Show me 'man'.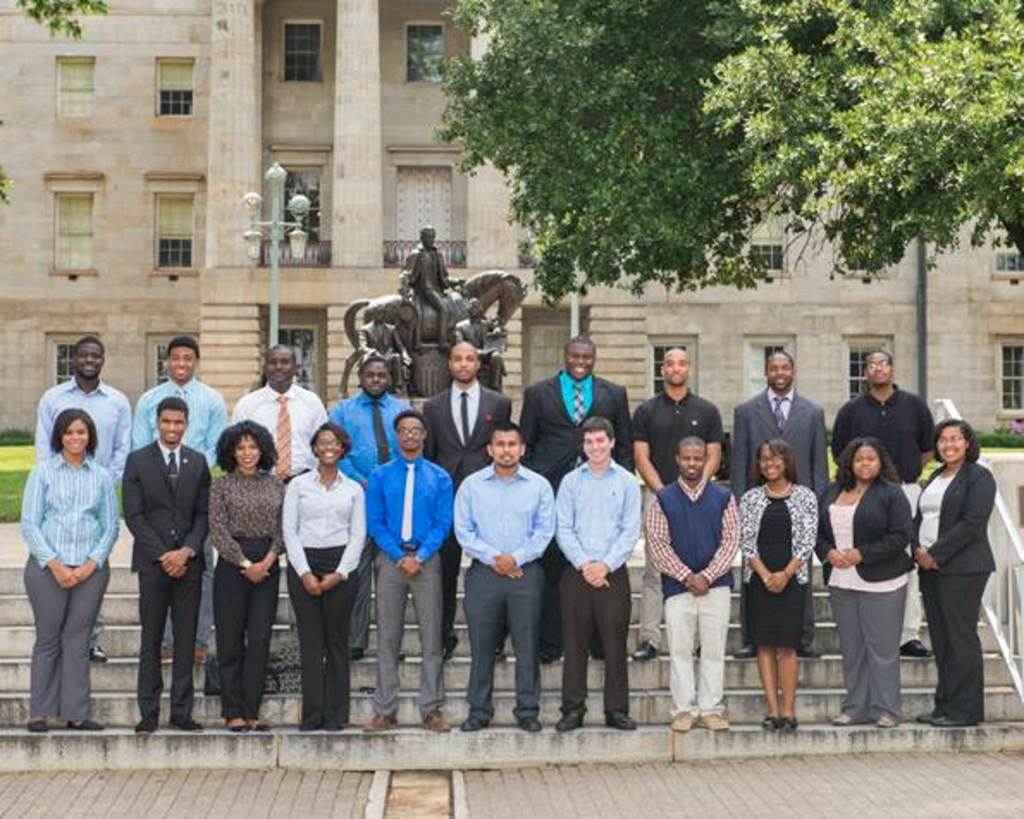
'man' is here: [635, 344, 721, 669].
